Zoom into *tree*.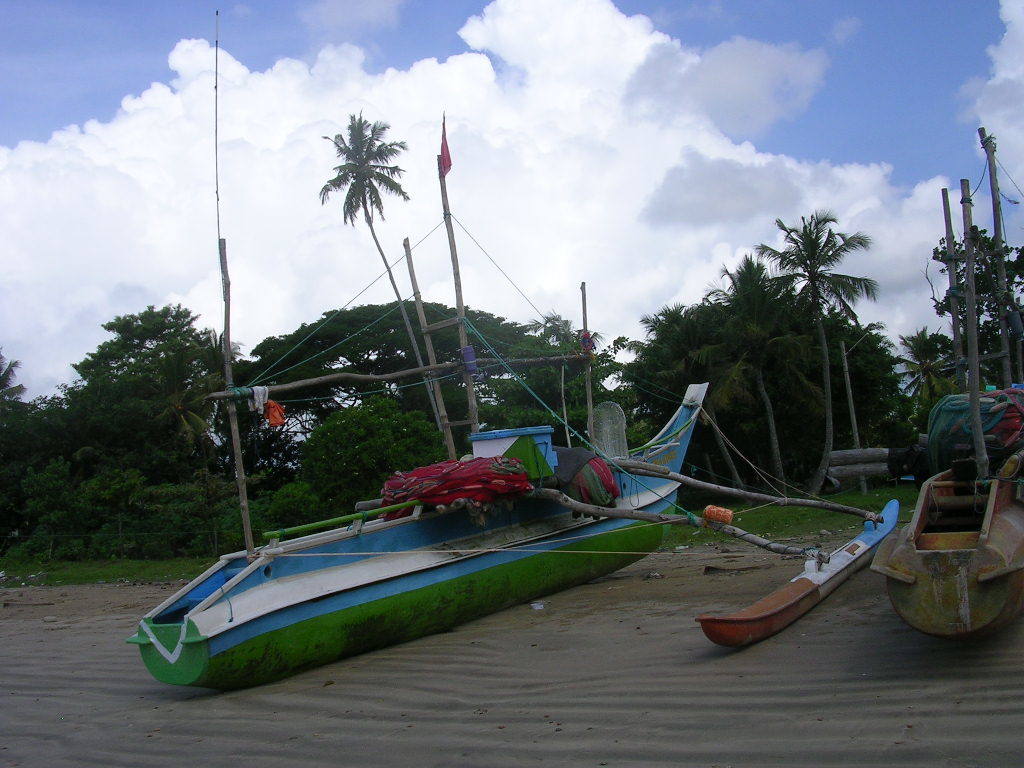
Zoom target: 300/81/438/476.
